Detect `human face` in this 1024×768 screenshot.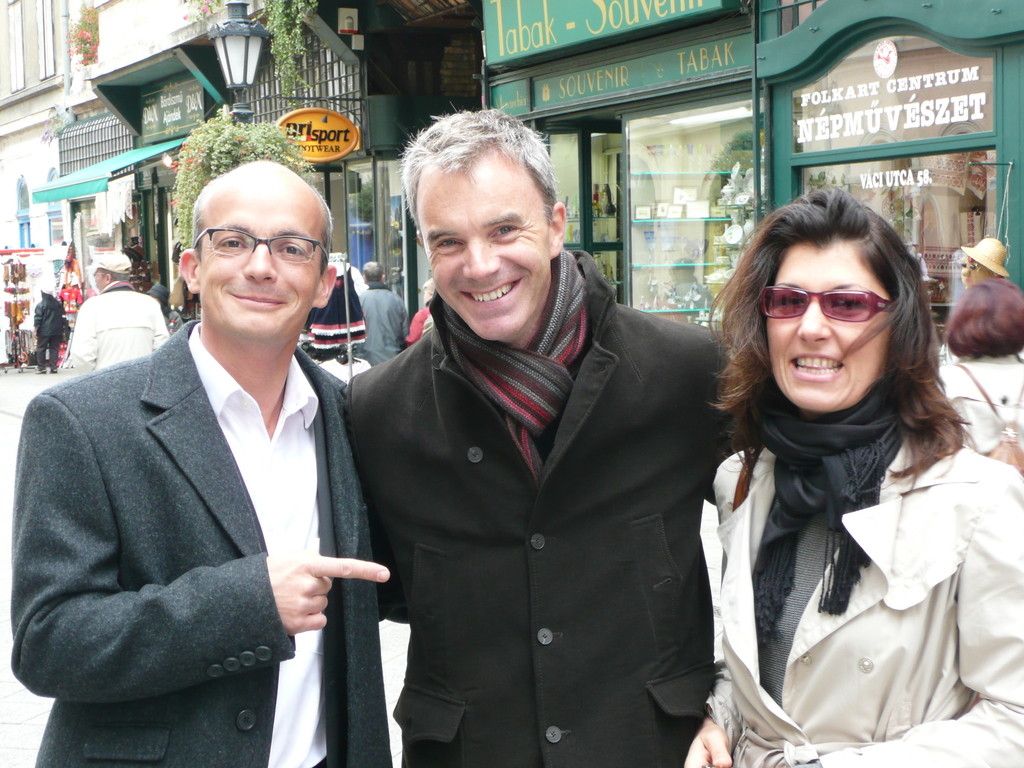
Detection: <region>198, 182, 326, 342</region>.
